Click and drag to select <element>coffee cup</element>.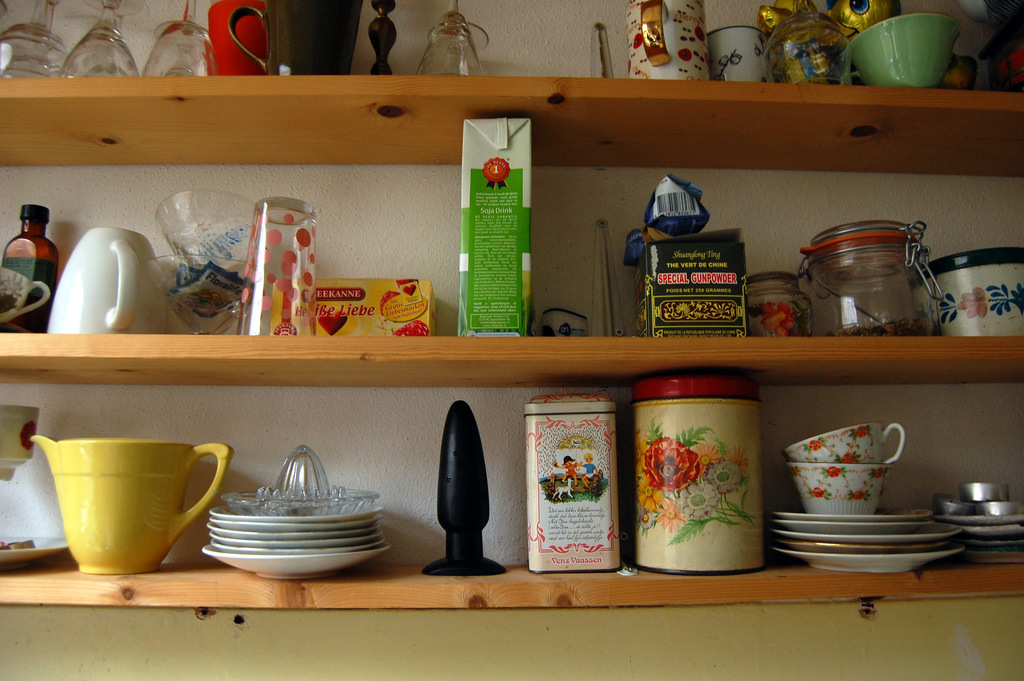
Selection: BBox(47, 228, 166, 334).
